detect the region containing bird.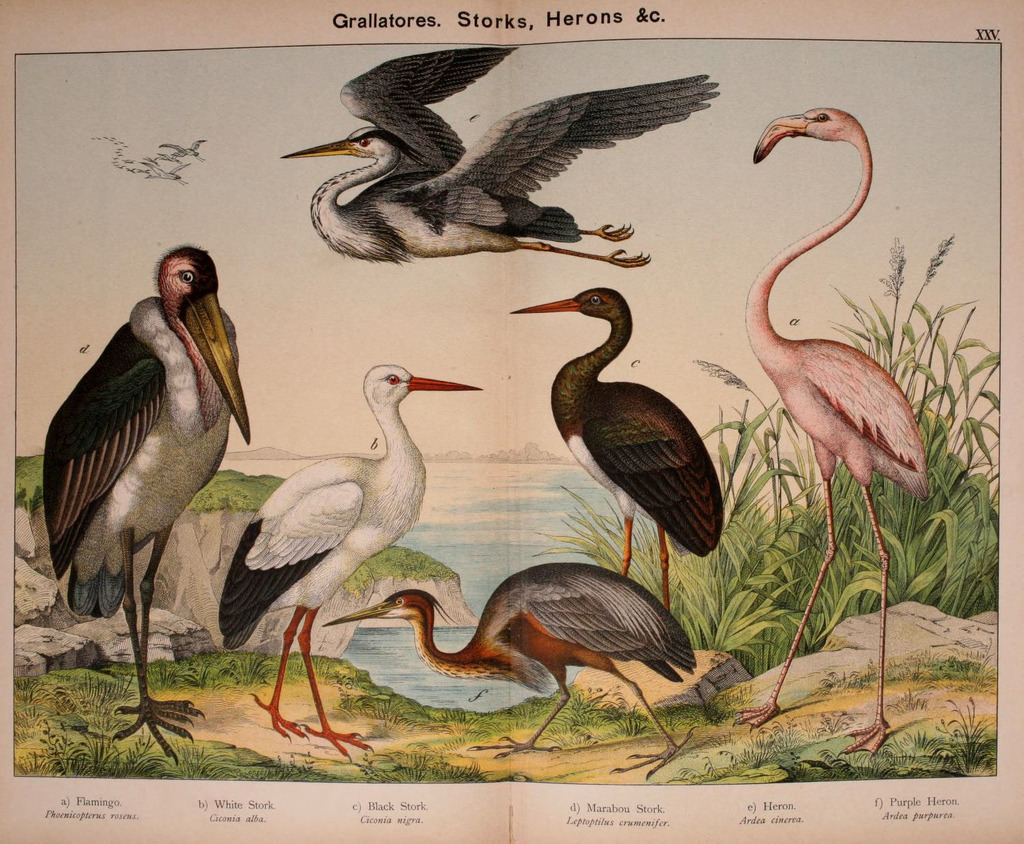
[319,558,700,767].
